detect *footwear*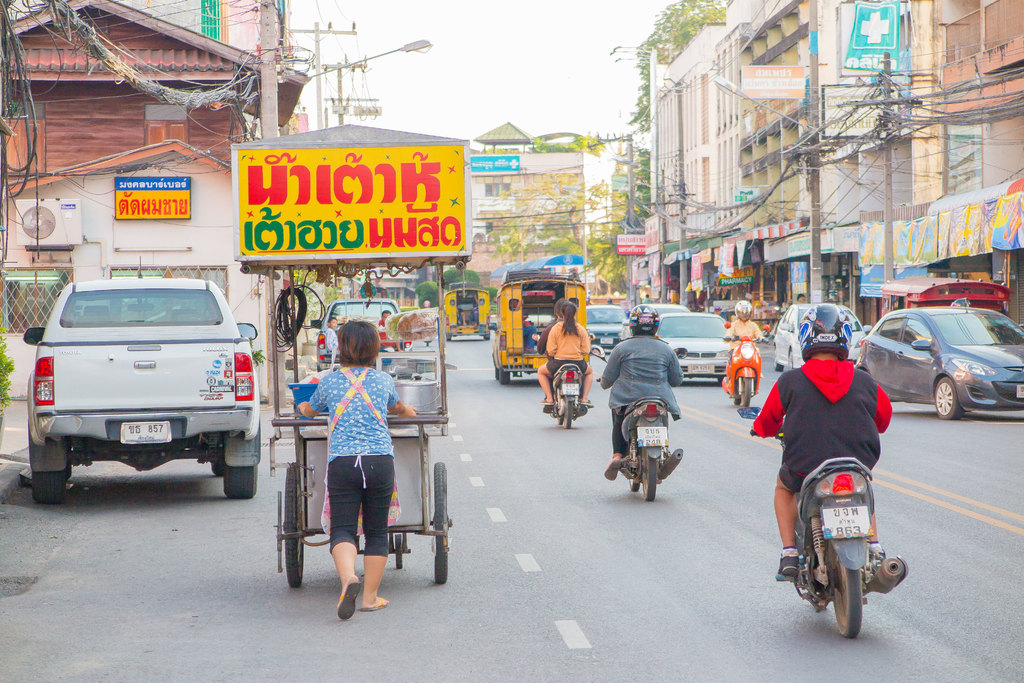
box=[603, 453, 620, 483]
